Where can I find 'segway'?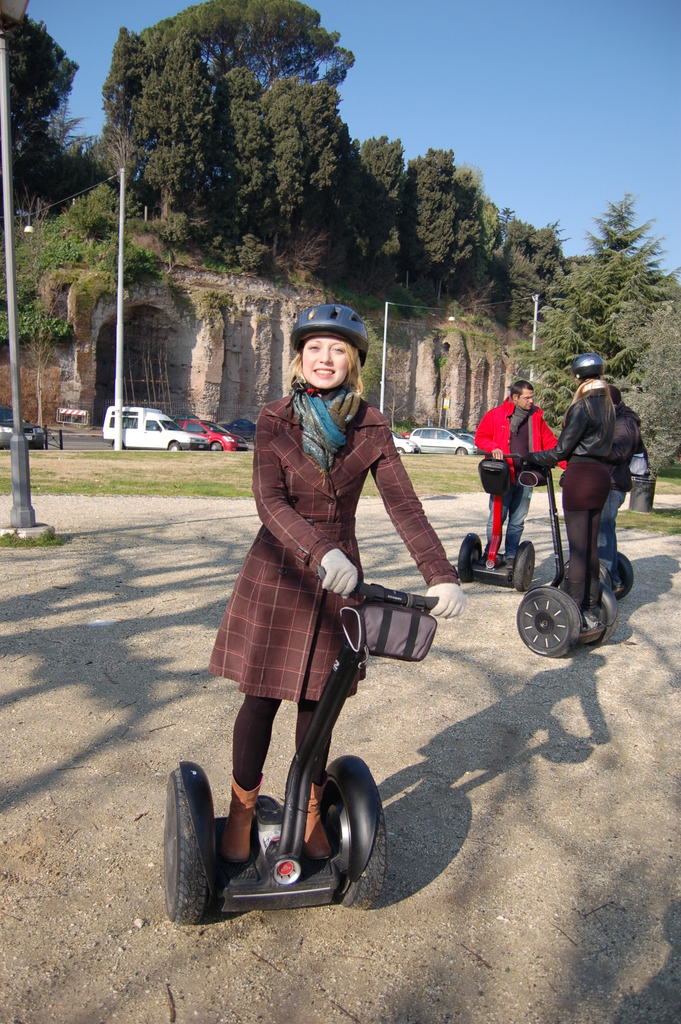
You can find it at crop(461, 545, 542, 596).
